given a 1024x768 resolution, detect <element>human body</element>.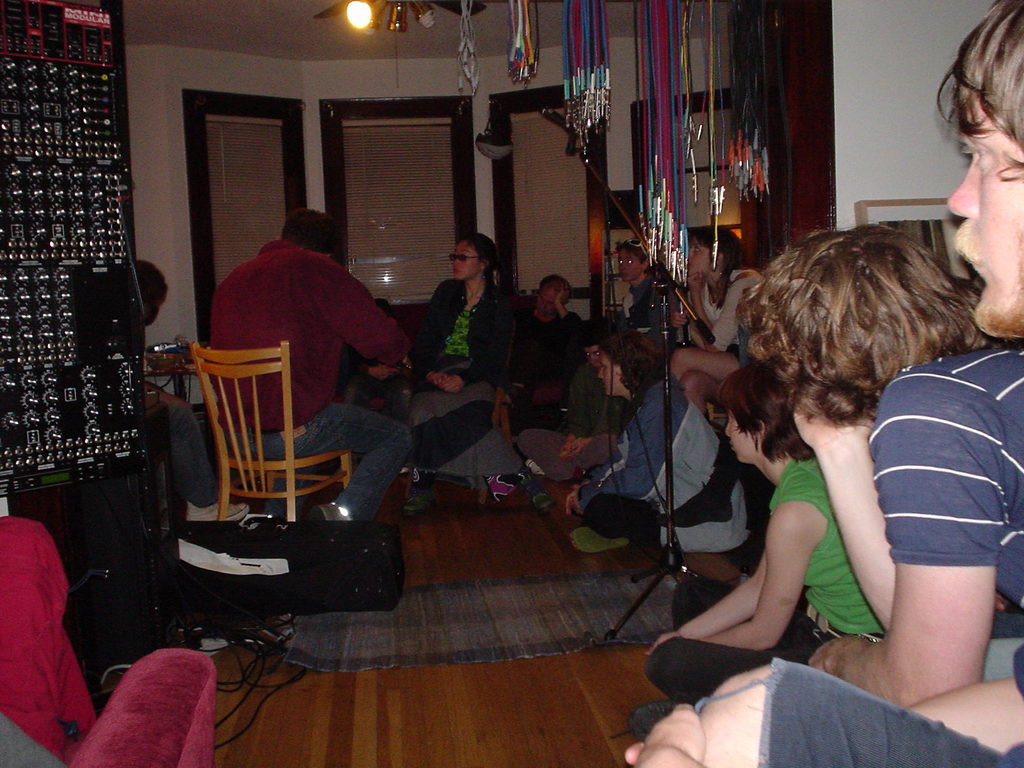
detection(0, 511, 99, 764).
